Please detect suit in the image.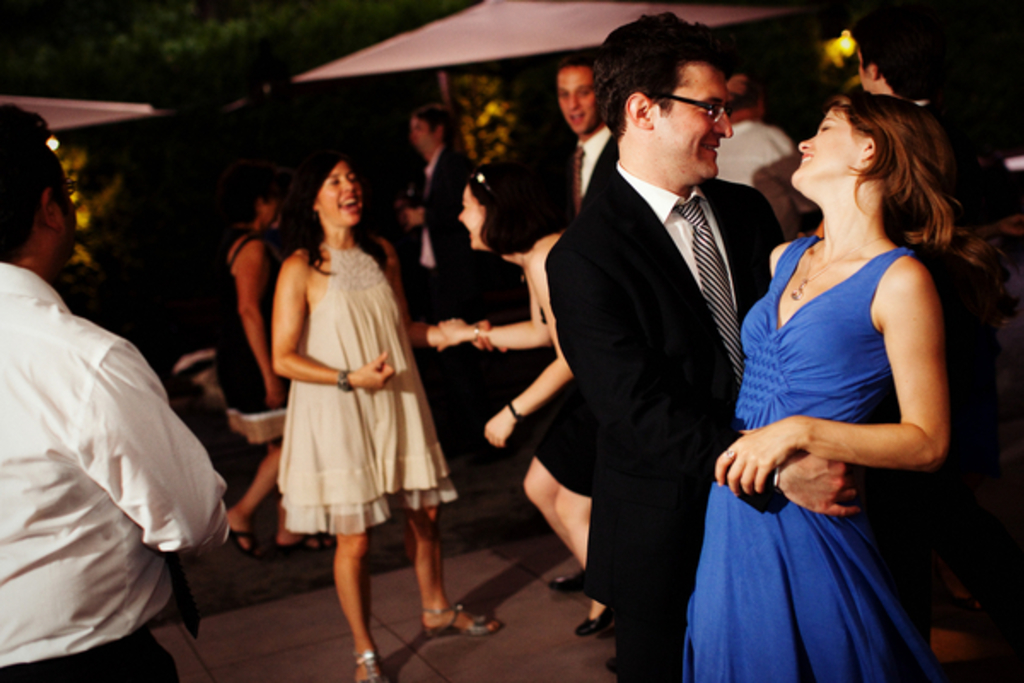
(543, 178, 788, 681).
